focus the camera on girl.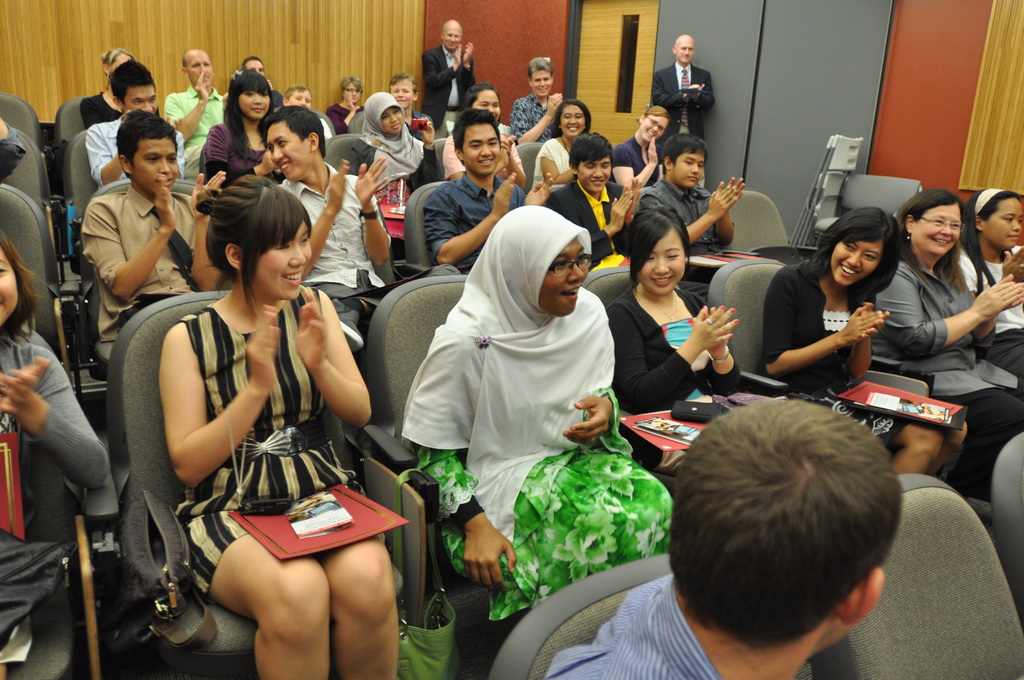
Focus region: <bbox>765, 205, 968, 474</bbox>.
